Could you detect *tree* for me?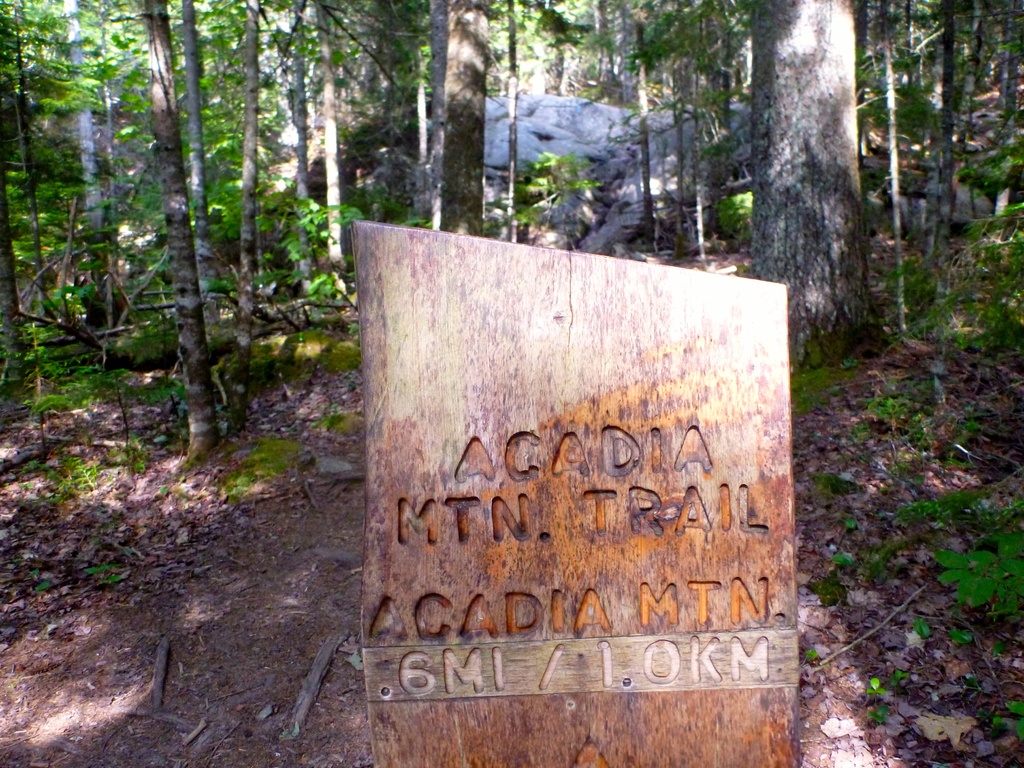
Detection result: bbox(275, 13, 322, 253).
